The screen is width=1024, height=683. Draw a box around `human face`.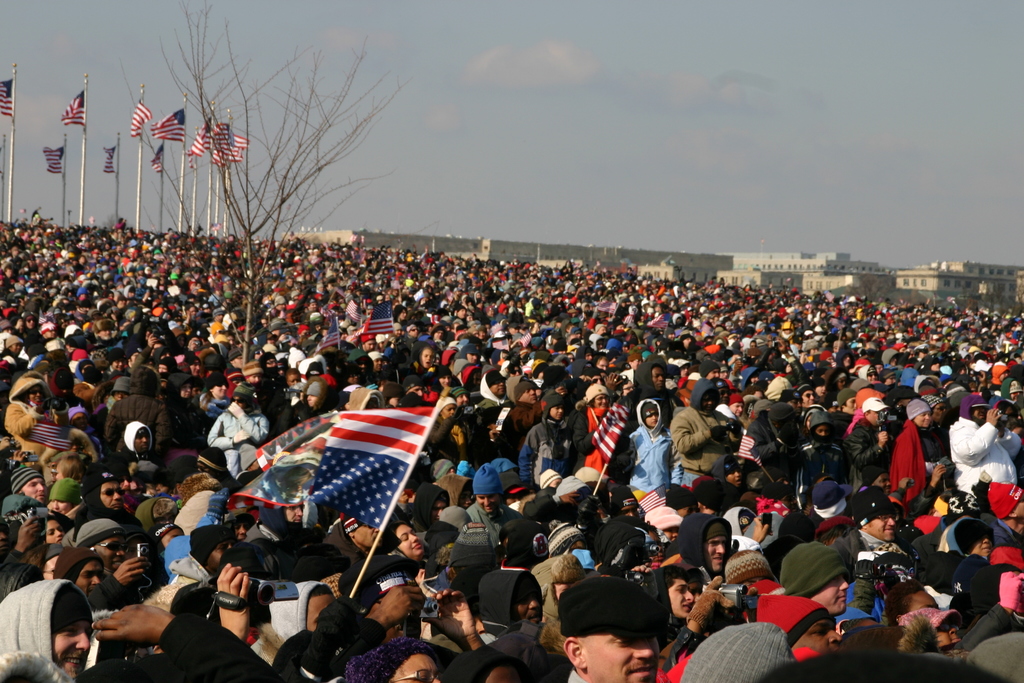
[left=644, top=414, right=660, bottom=425].
